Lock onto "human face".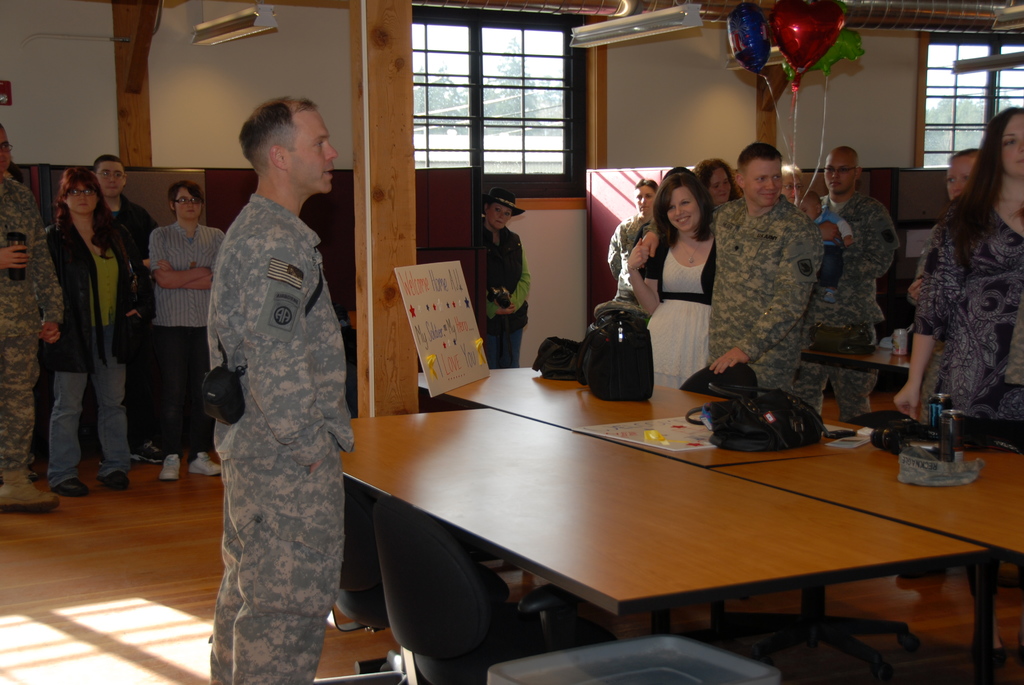
Locked: [left=743, top=157, right=782, bottom=207].
